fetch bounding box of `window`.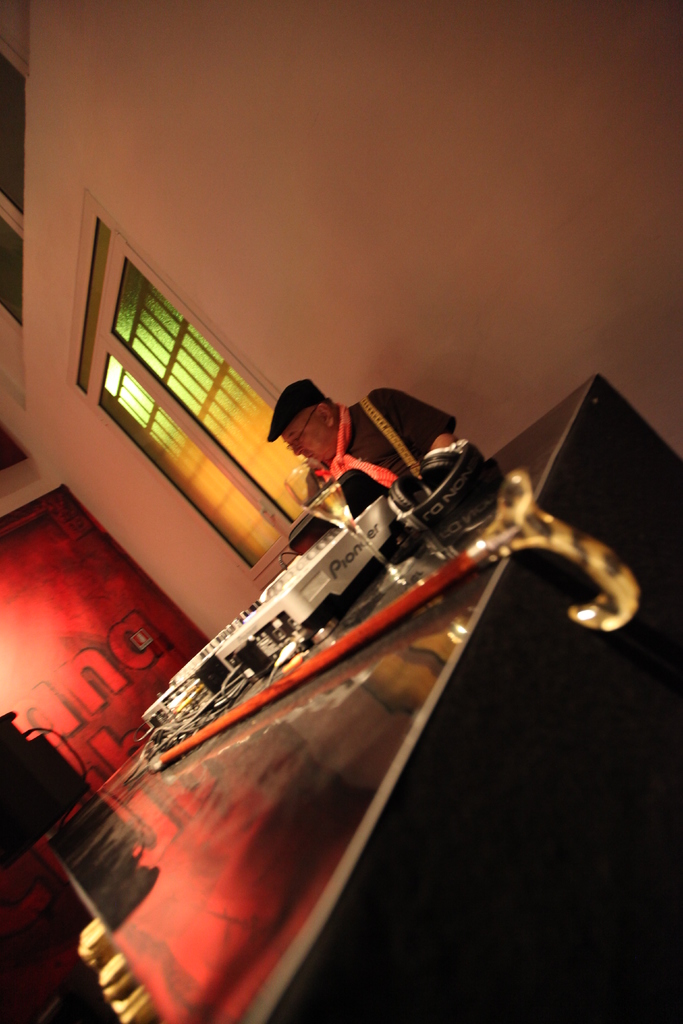
Bbox: Rect(63, 190, 336, 577).
